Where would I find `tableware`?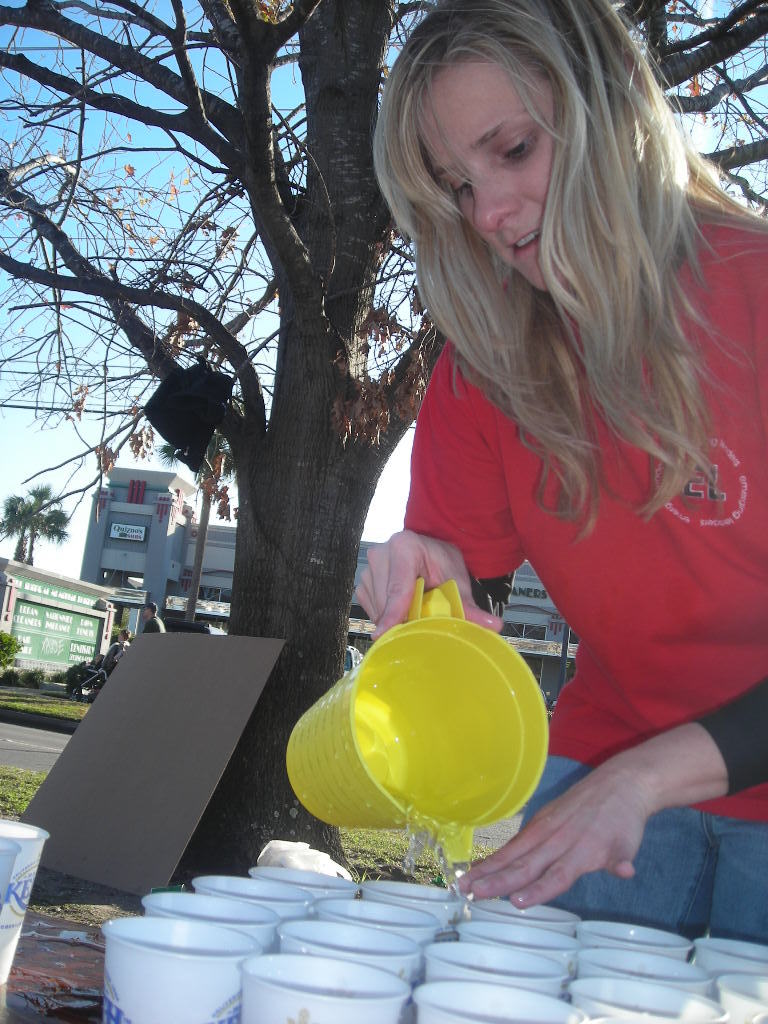
At Rect(349, 874, 462, 927).
